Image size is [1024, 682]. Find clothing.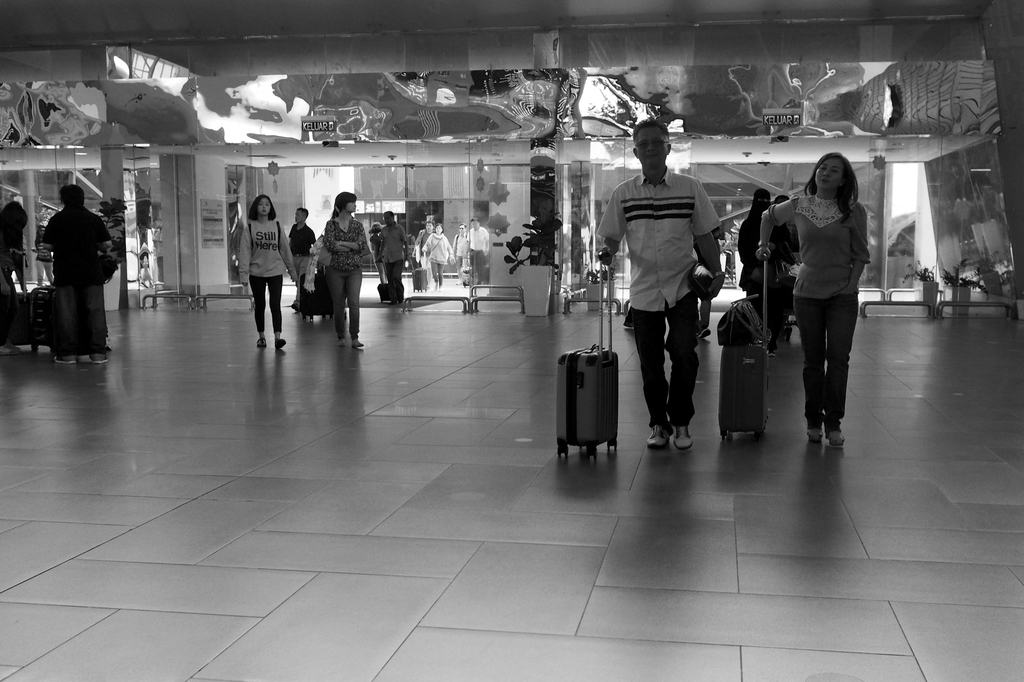
x1=382, y1=223, x2=408, y2=302.
